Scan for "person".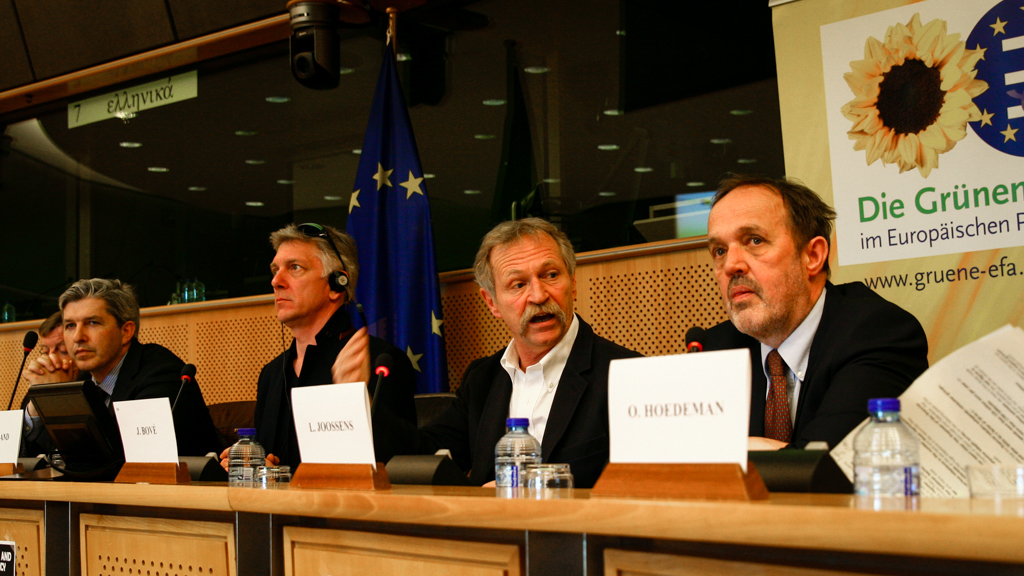
Scan result: x1=35 y1=311 x2=91 y2=460.
